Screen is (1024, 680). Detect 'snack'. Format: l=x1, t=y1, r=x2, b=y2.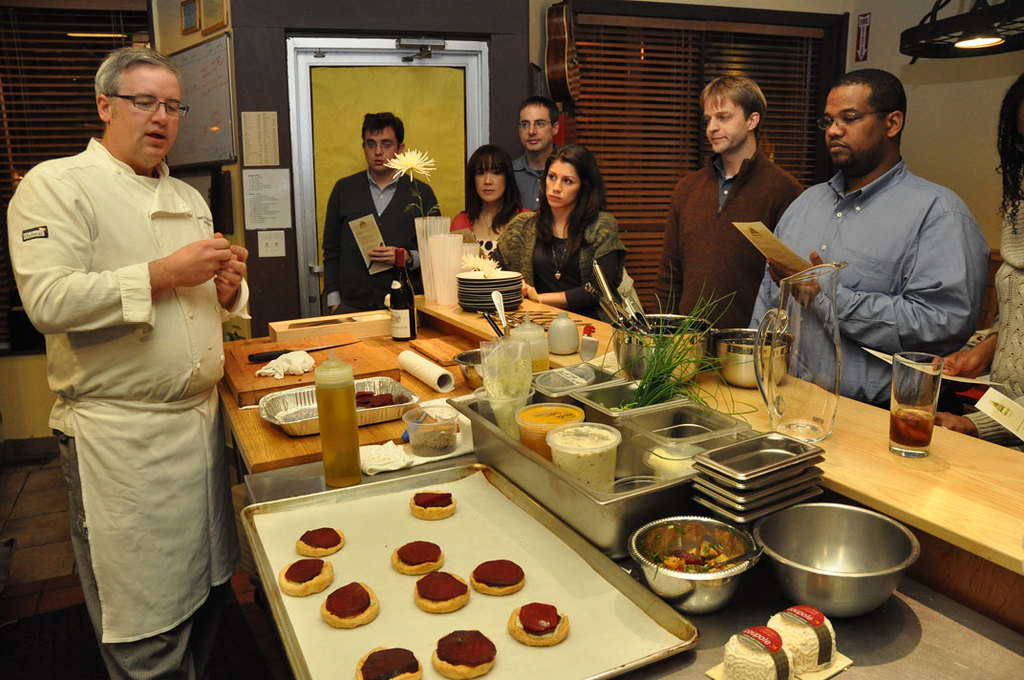
l=296, t=526, r=344, b=554.
